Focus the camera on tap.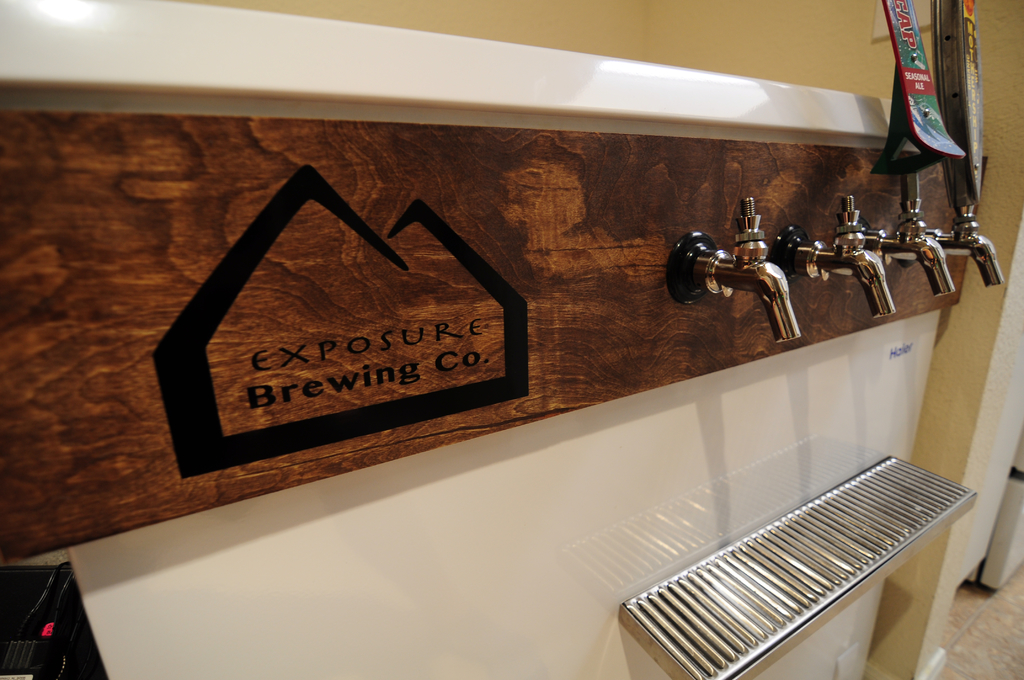
Focus region: {"x1": 918, "y1": 193, "x2": 1007, "y2": 284}.
